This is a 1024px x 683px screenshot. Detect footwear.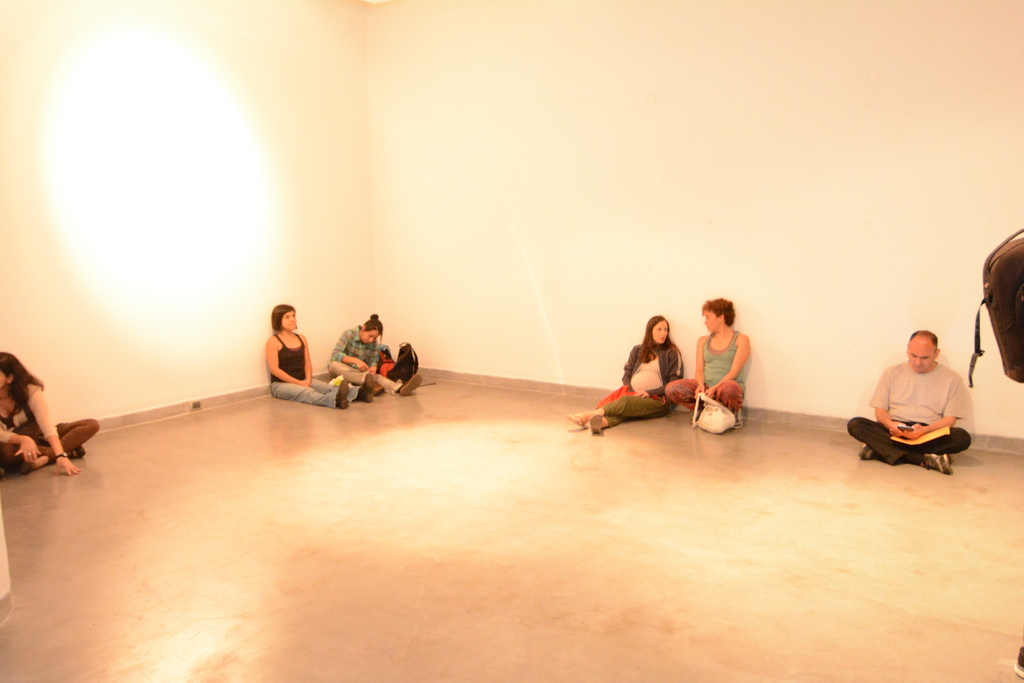
(x1=589, y1=409, x2=605, y2=435).
